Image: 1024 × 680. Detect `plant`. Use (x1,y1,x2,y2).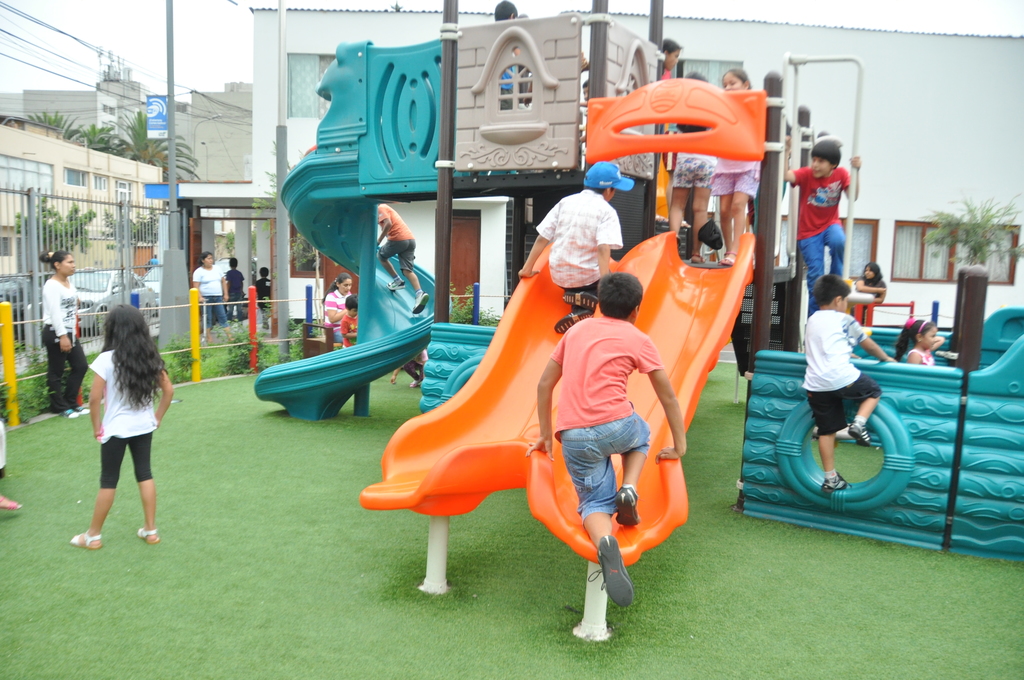
(278,308,311,369).
